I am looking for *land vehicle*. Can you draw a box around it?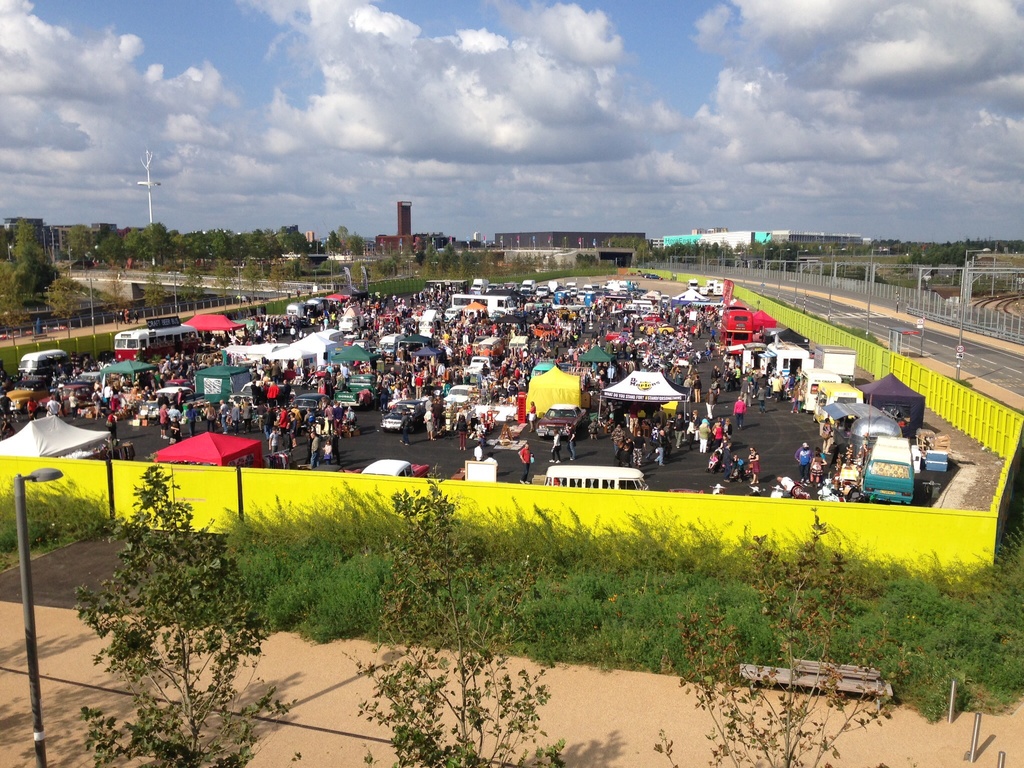
Sure, the bounding box is x1=378, y1=396, x2=433, y2=431.
